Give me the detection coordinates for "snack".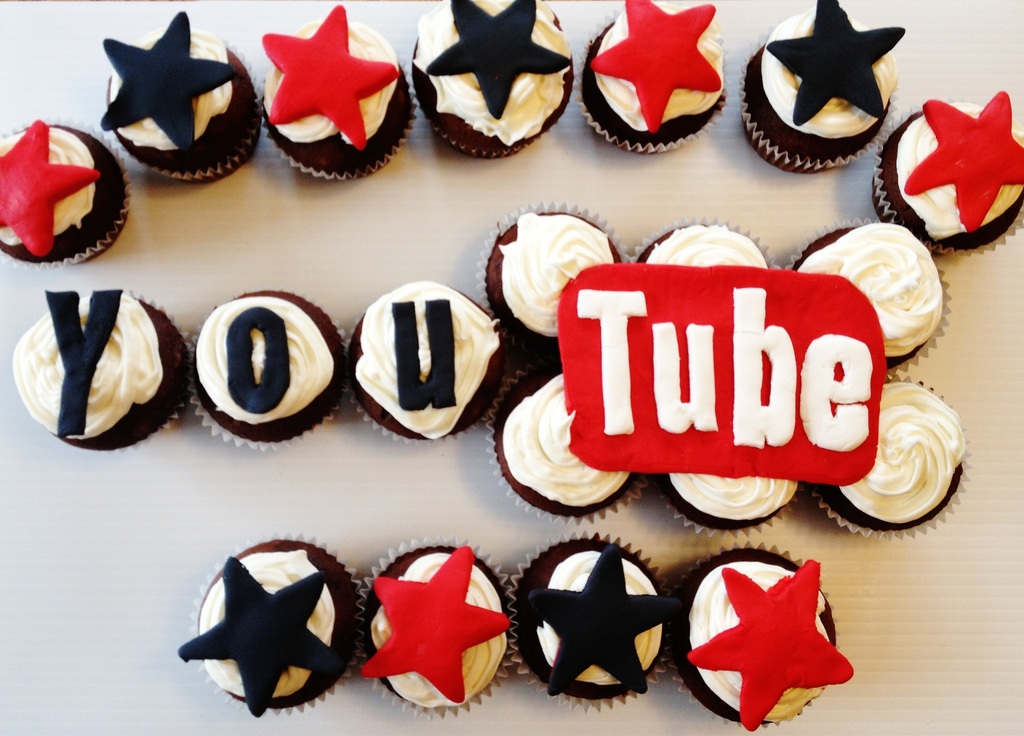
[359,534,513,721].
